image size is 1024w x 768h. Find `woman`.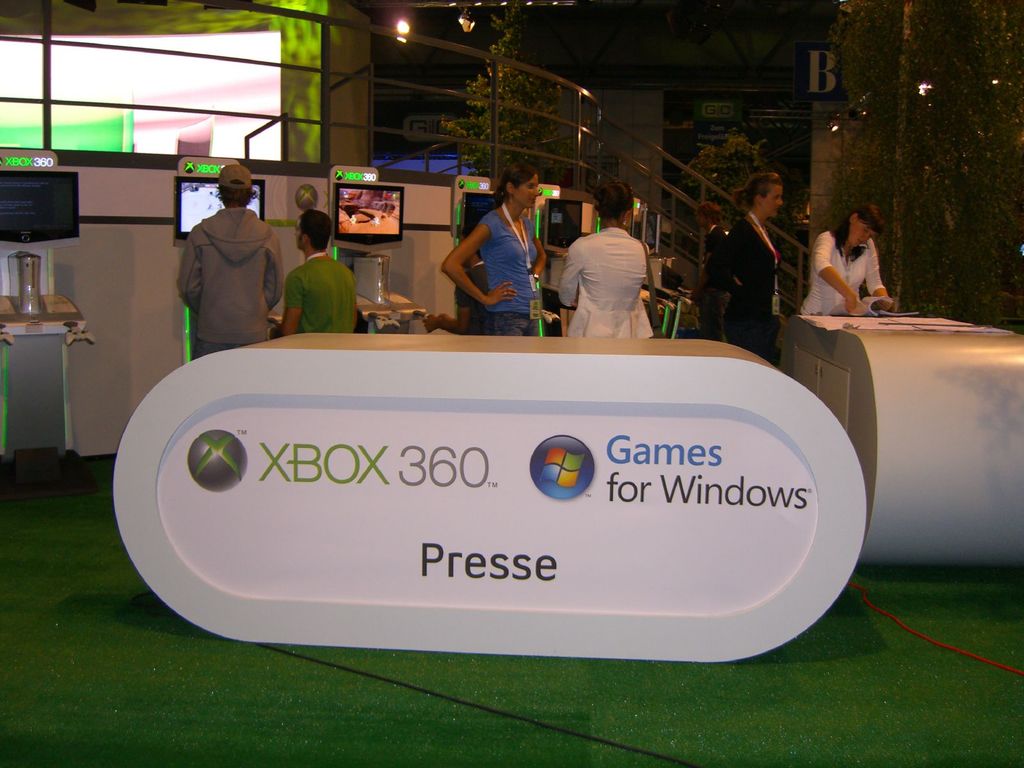
x1=559 y1=177 x2=653 y2=332.
